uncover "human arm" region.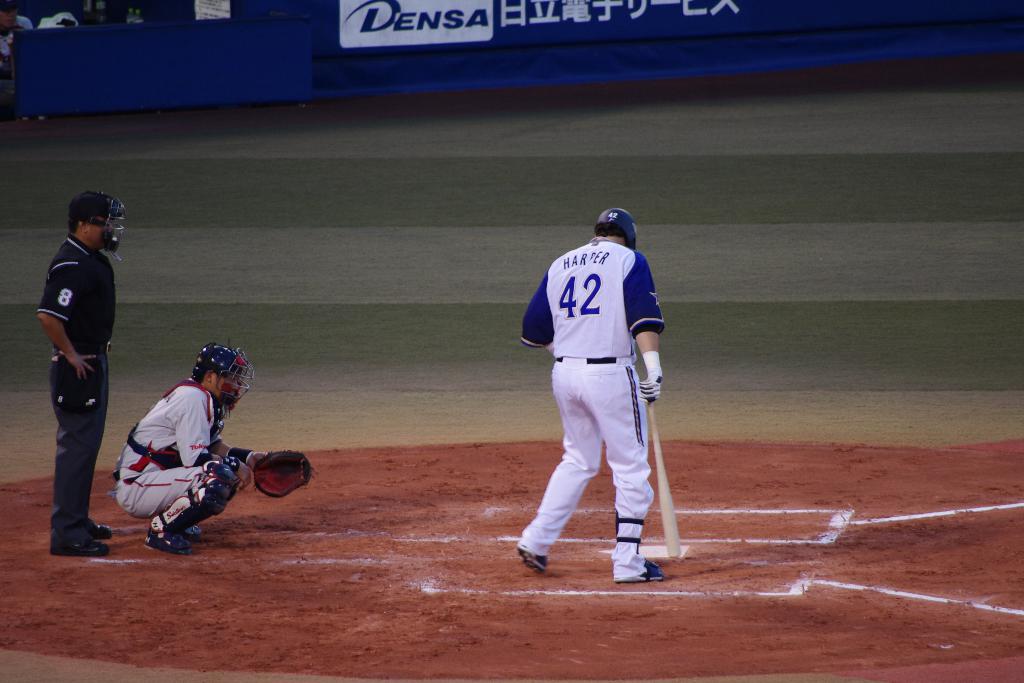
Uncovered: Rect(210, 411, 266, 473).
